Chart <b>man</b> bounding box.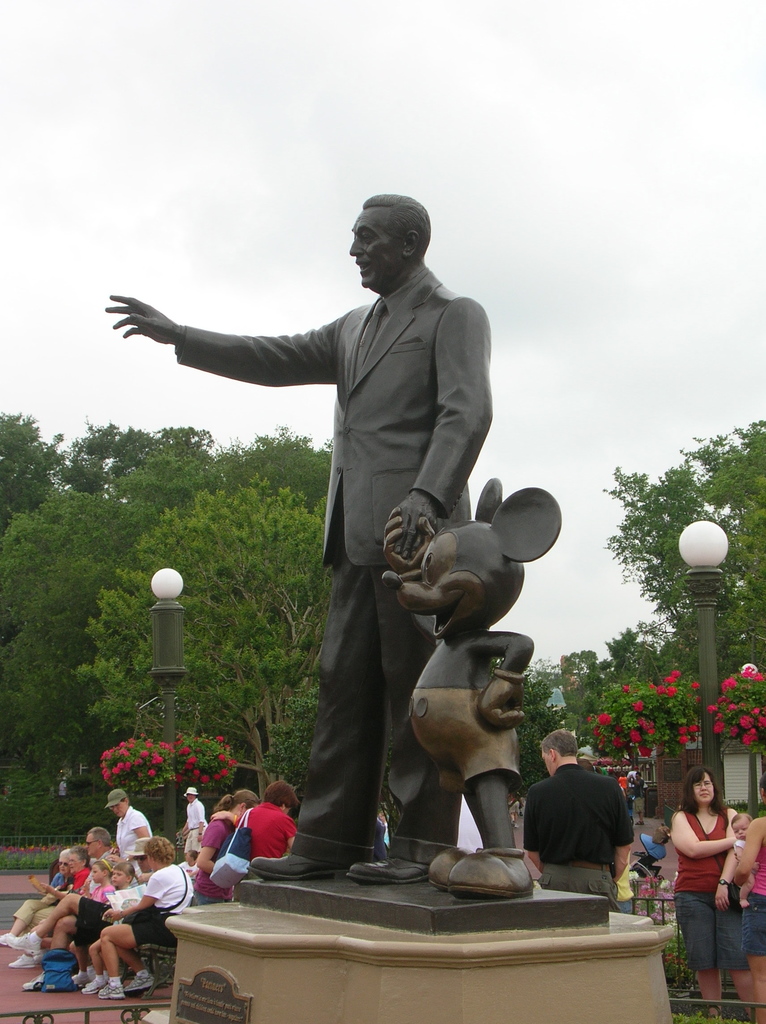
Charted: region(180, 780, 206, 860).
